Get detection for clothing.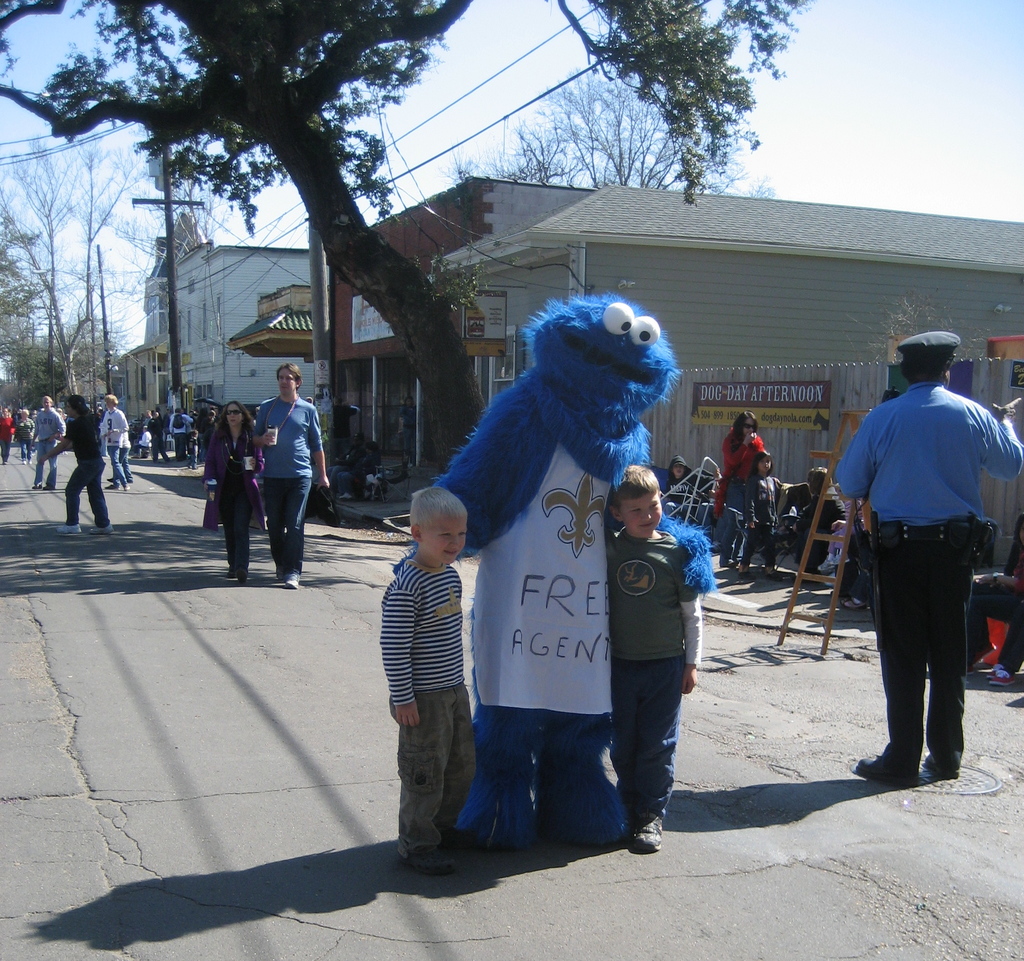
Detection: l=150, t=414, r=166, b=460.
